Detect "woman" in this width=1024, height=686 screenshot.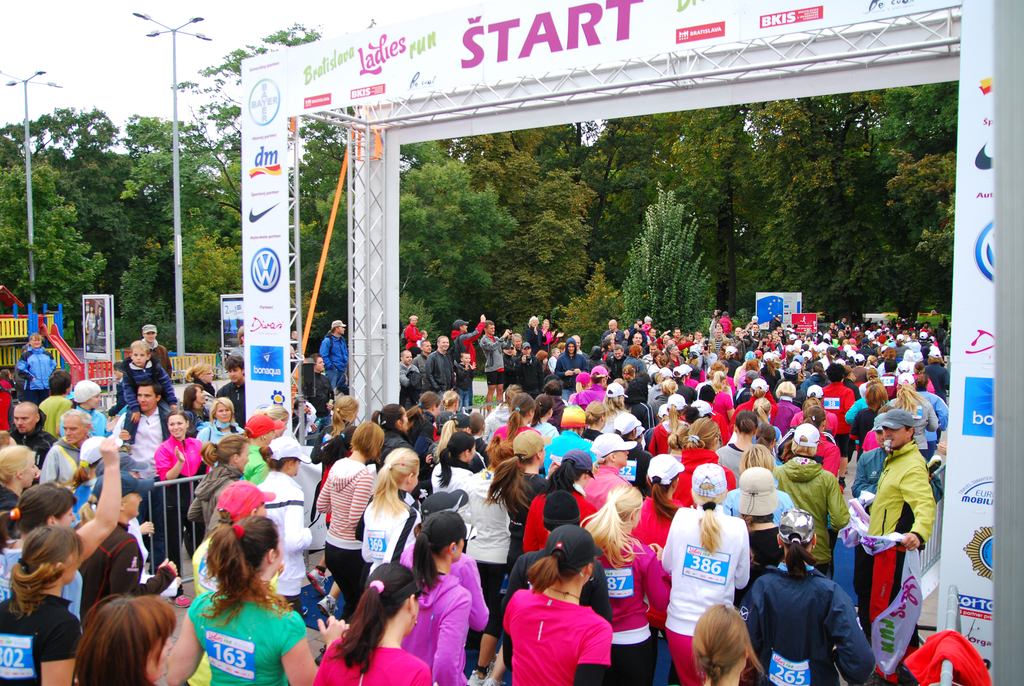
Detection: (814,365,851,462).
